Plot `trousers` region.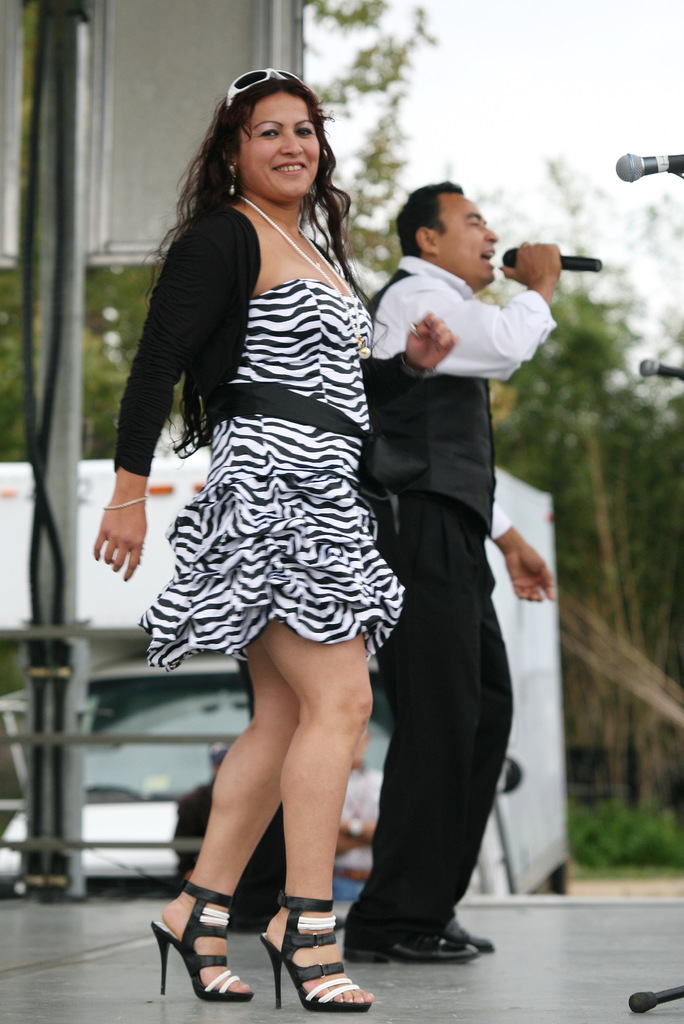
Plotted at <box>352,495,518,926</box>.
